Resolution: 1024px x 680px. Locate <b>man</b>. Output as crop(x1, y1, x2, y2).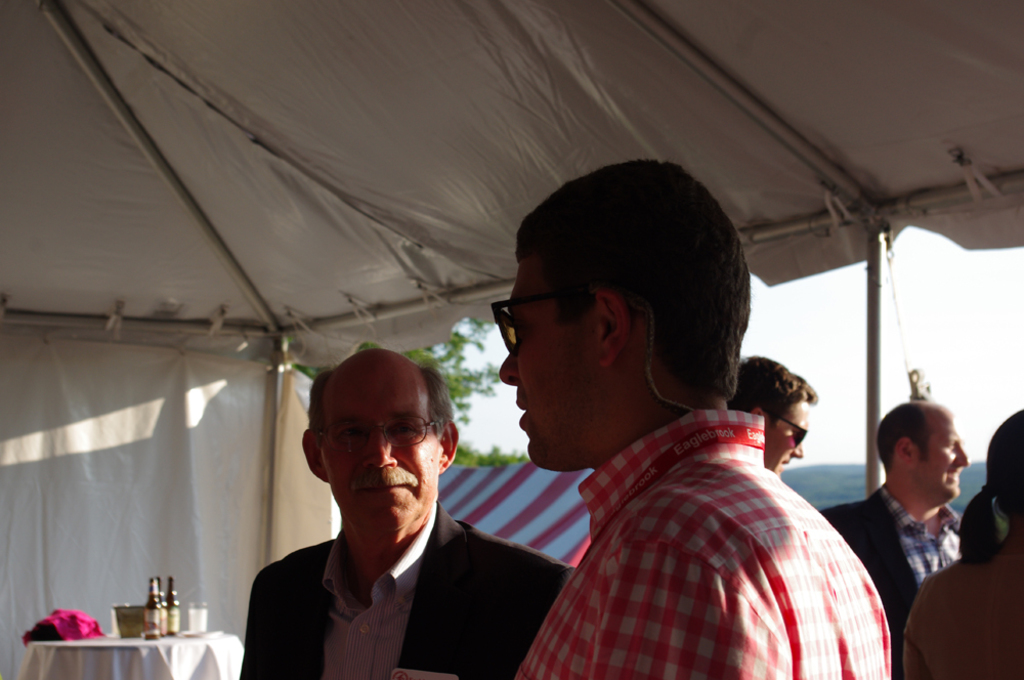
crop(812, 390, 970, 637).
